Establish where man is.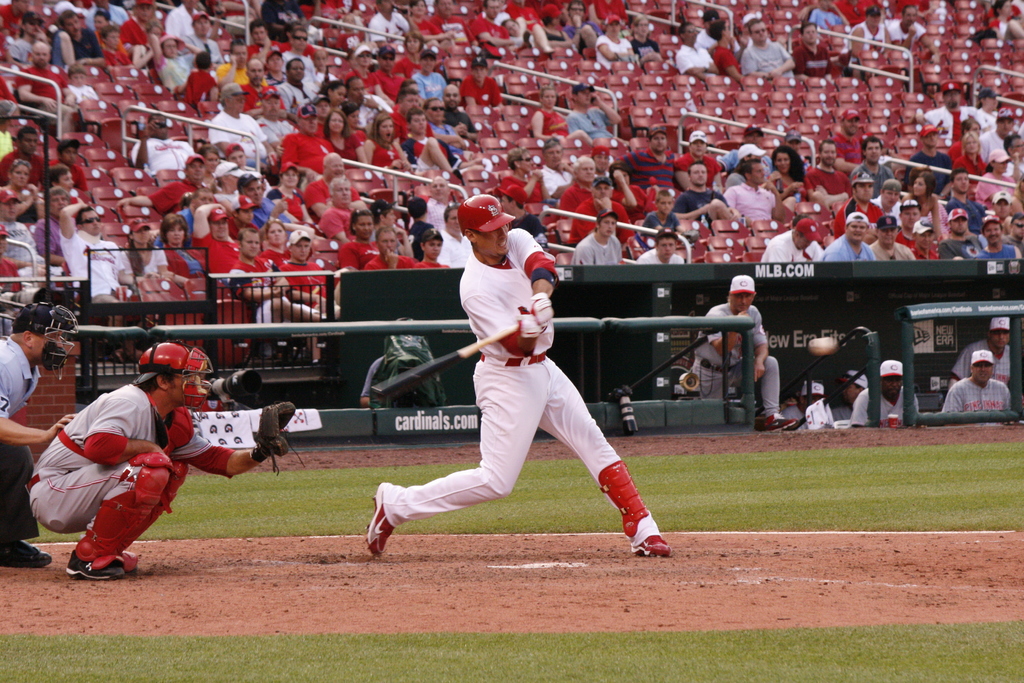
Established at <region>1006, 211, 1023, 242</region>.
